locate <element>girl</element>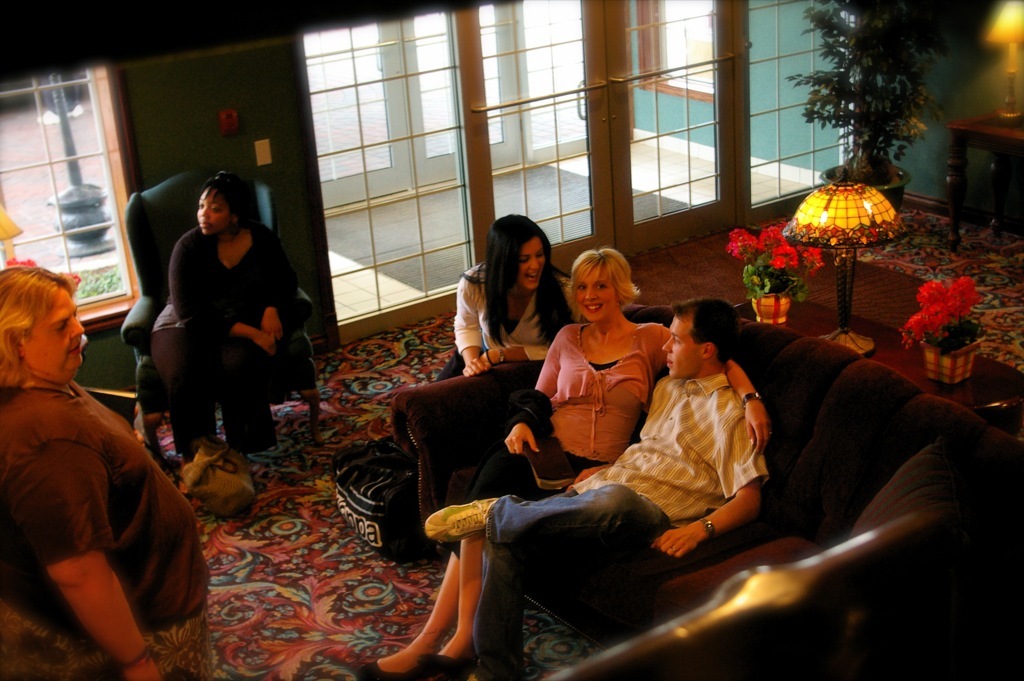
left=433, top=214, right=581, bottom=379
